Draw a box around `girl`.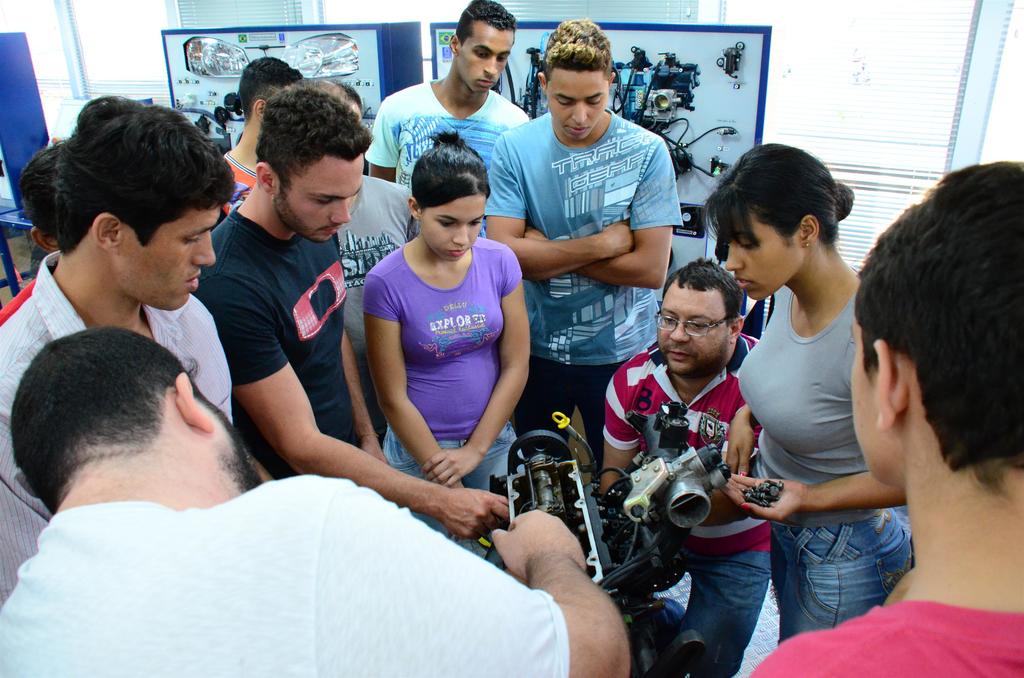
{"x1": 705, "y1": 143, "x2": 918, "y2": 654}.
